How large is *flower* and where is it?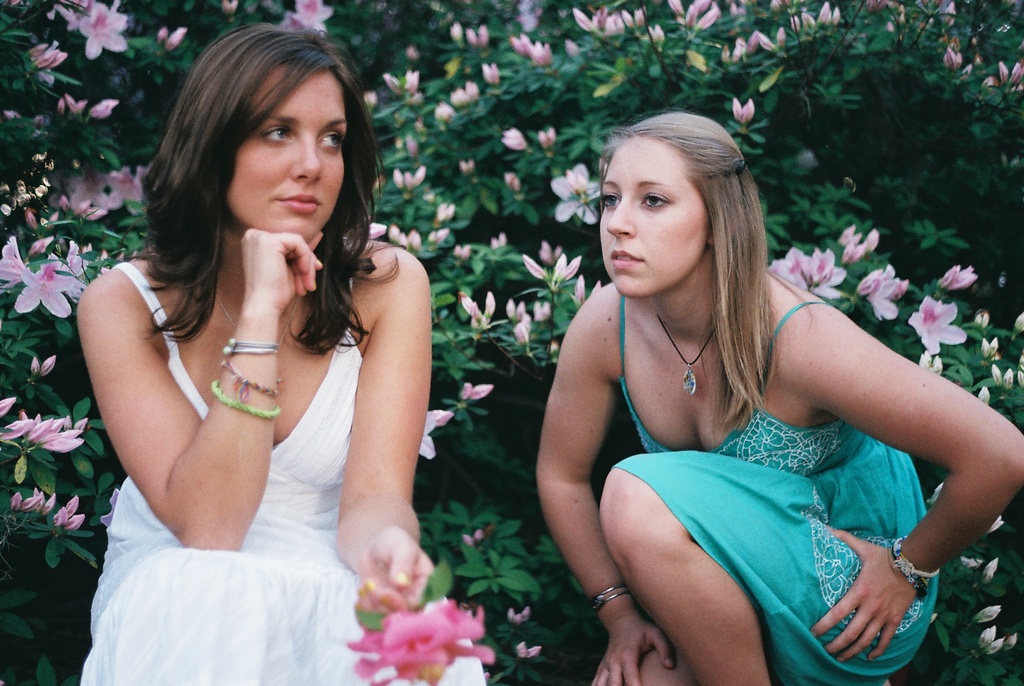
Bounding box: locate(984, 557, 998, 589).
